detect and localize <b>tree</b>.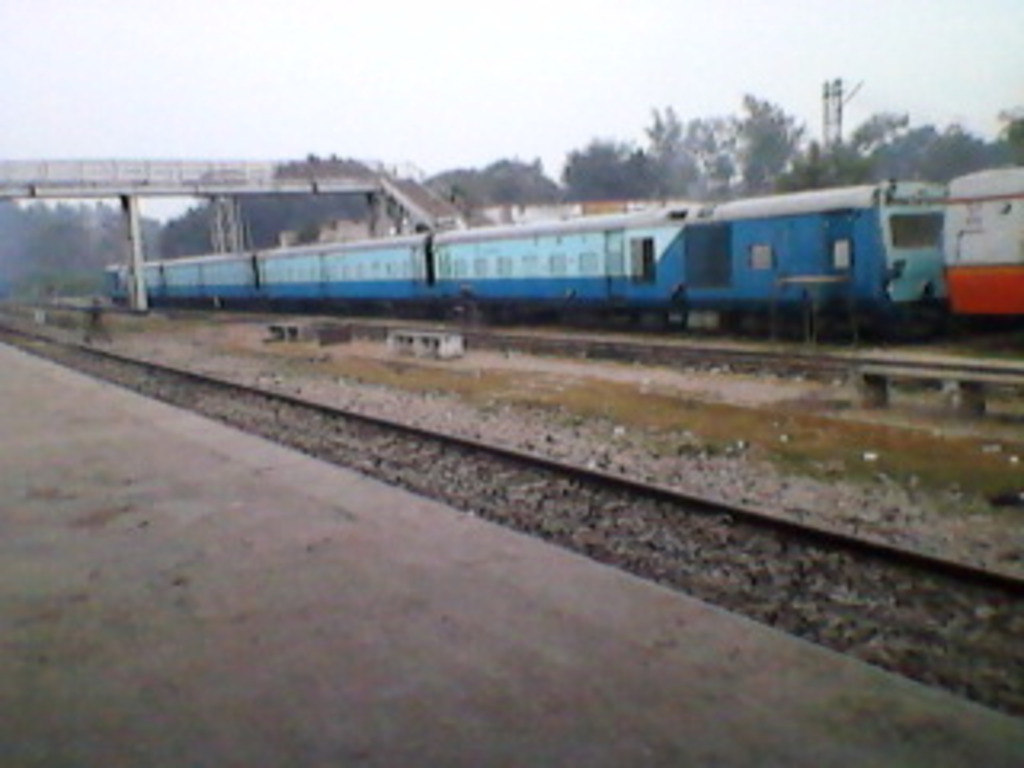
Localized at Rect(0, 205, 26, 298).
